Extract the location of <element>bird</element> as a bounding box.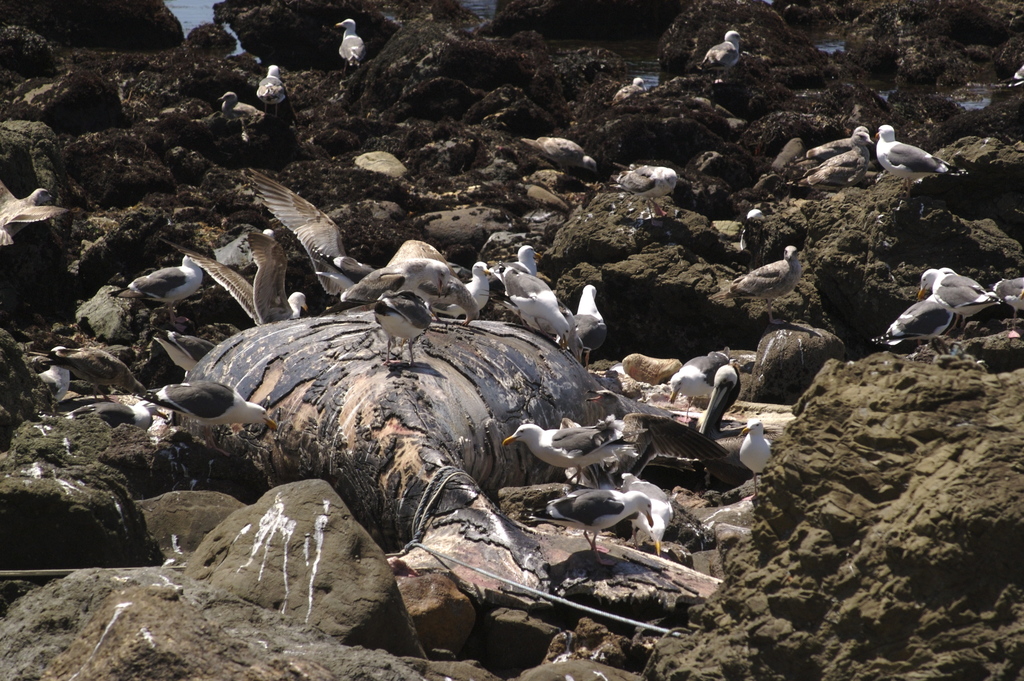
[left=737, top=416, right=775, bottom=502].
